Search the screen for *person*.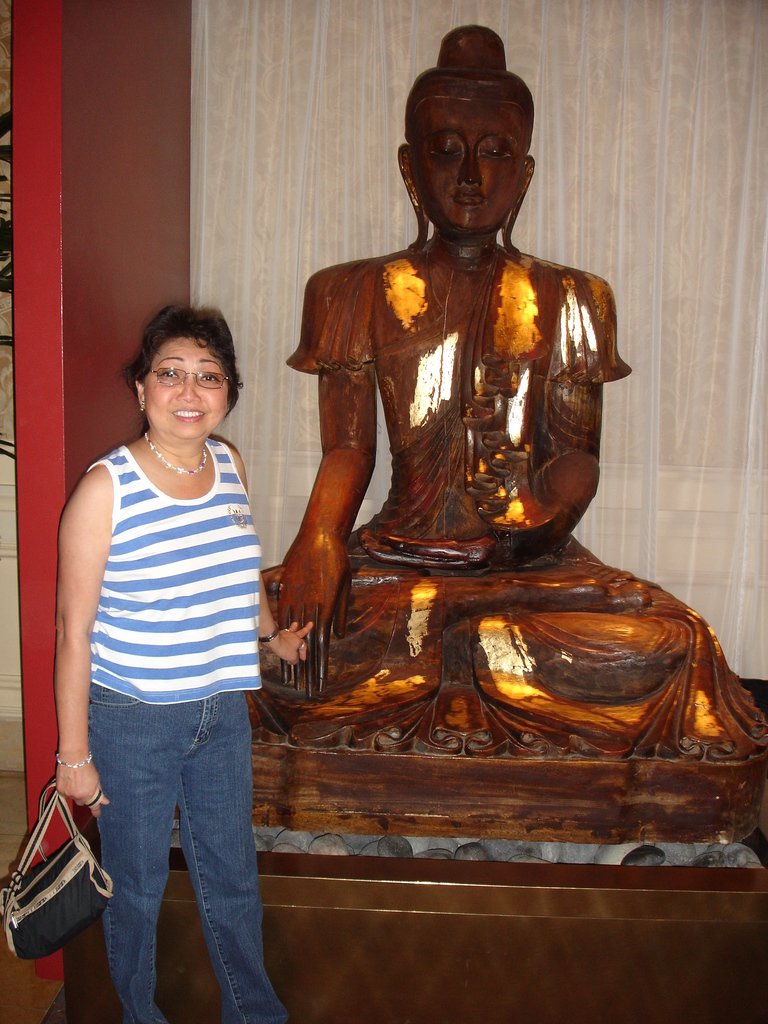
Found at 268 64 671 792.
